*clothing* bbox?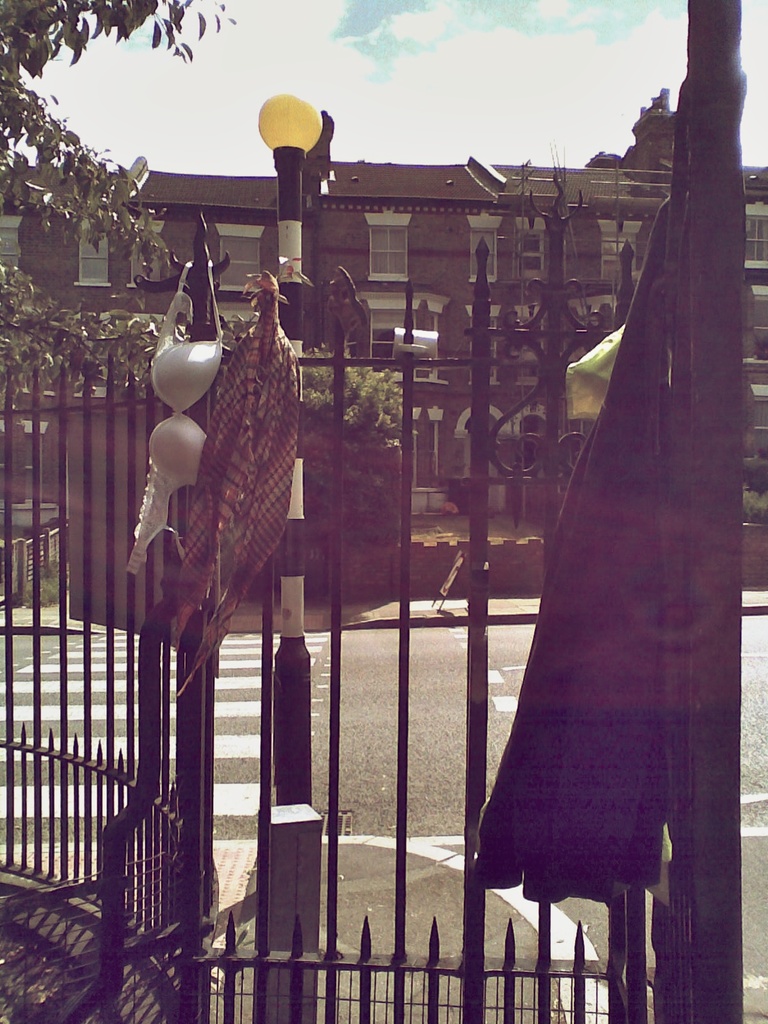
bbox=[170, 274, 294, 691]
